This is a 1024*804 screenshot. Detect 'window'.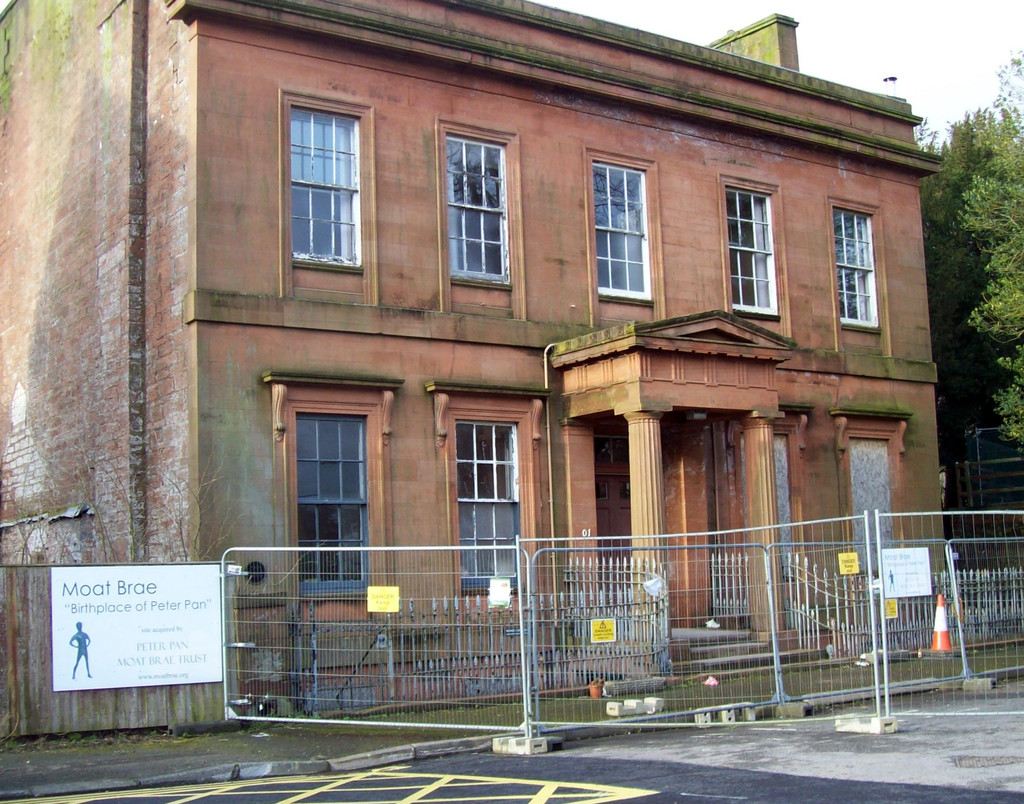
l=265, t=360, r=373, b=576.
